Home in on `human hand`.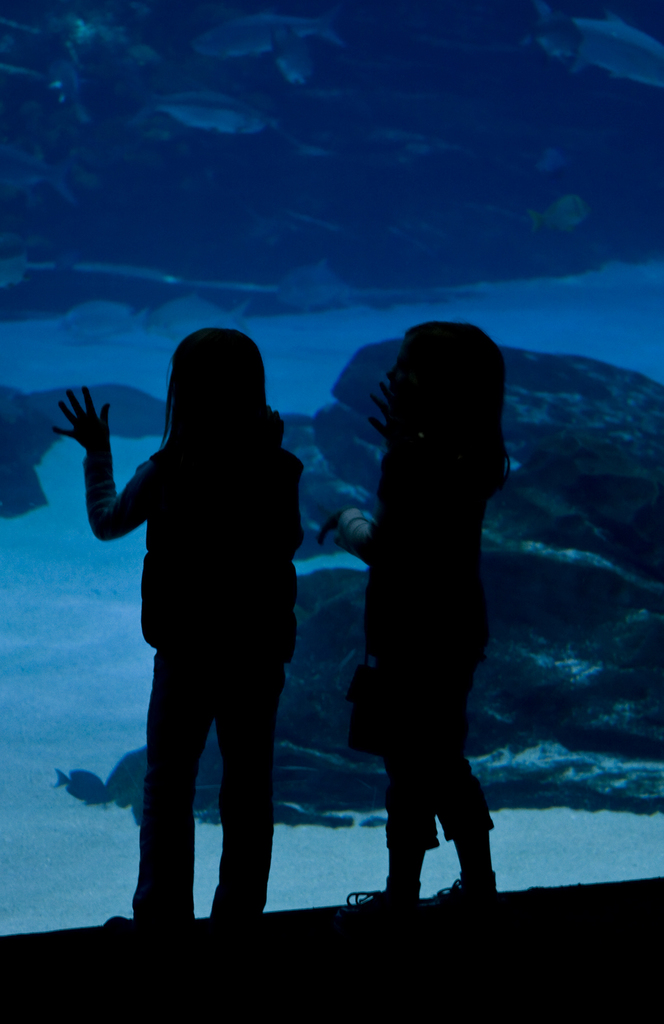
Homed in at BBox(360, 374, 393, 442).
